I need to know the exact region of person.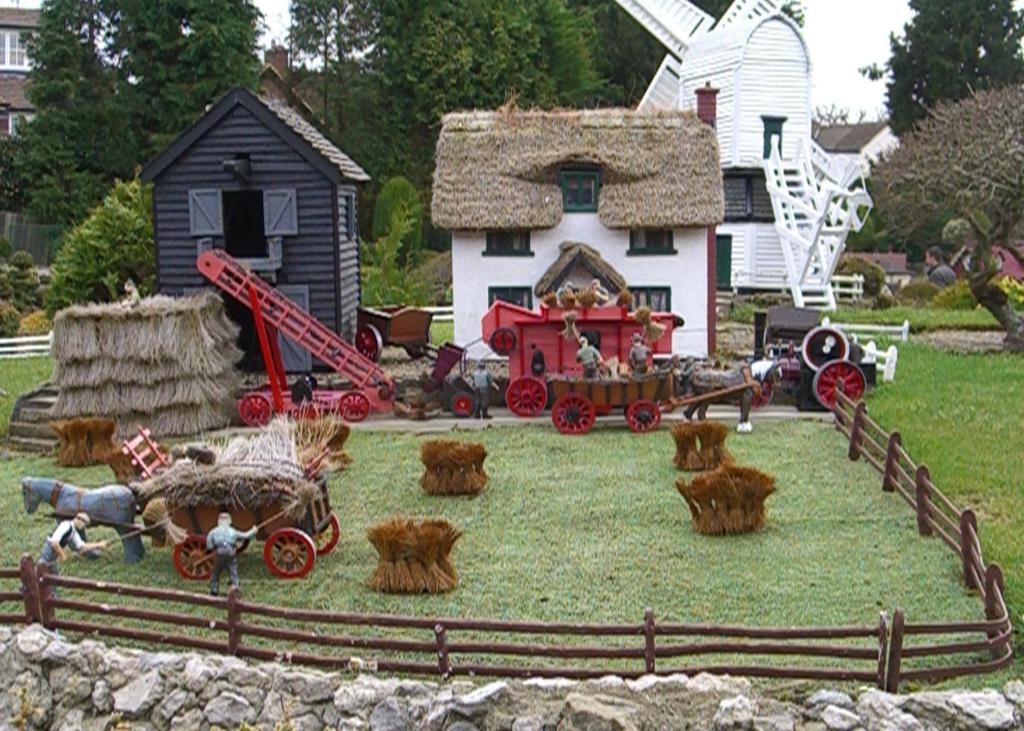
Region: 18, 513, 106, 602.
